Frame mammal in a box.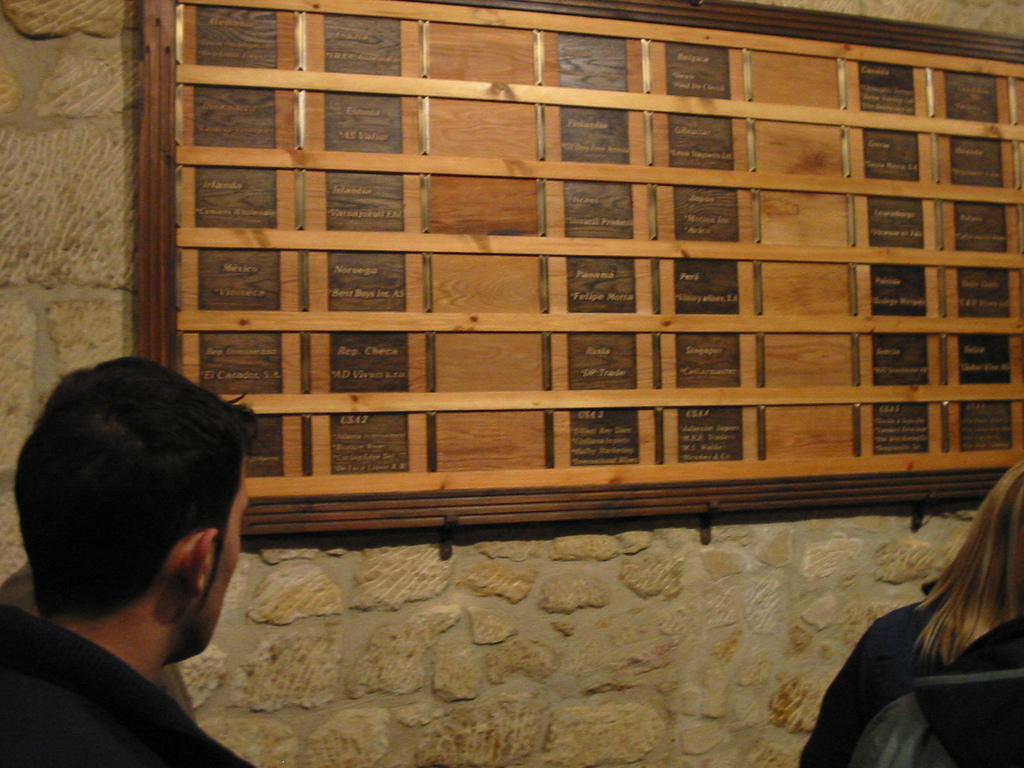
<bbox>846, 472, 1023, 756</bbox>.
